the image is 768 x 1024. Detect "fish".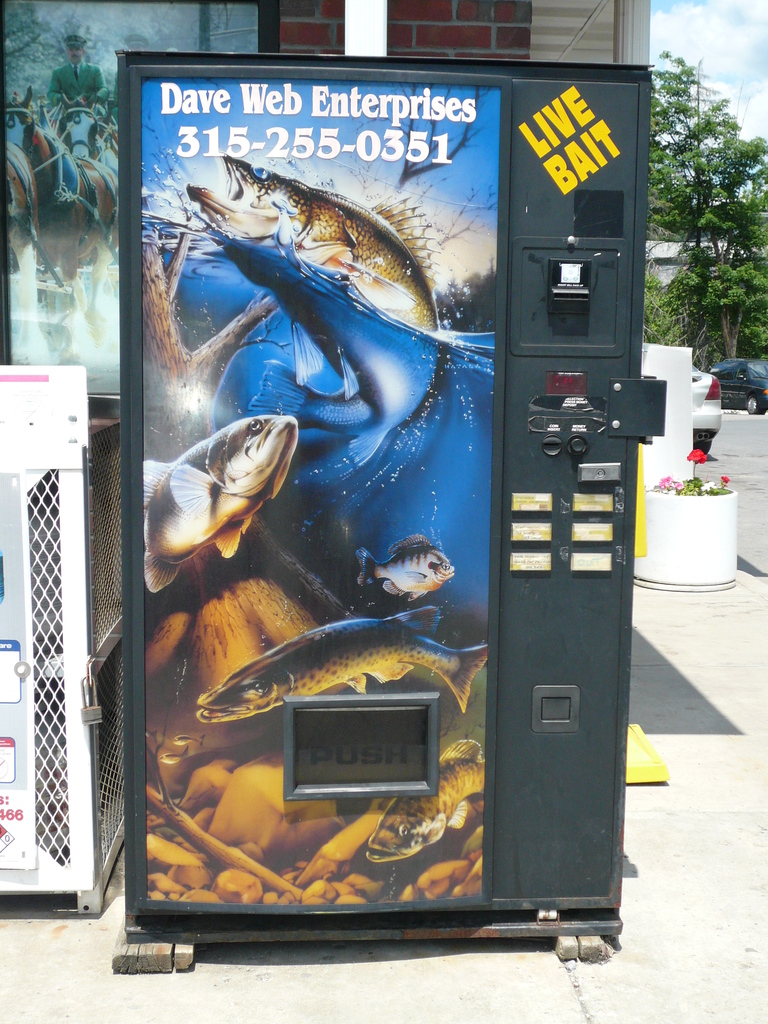
Detection: (152, 396, 307, 566).
